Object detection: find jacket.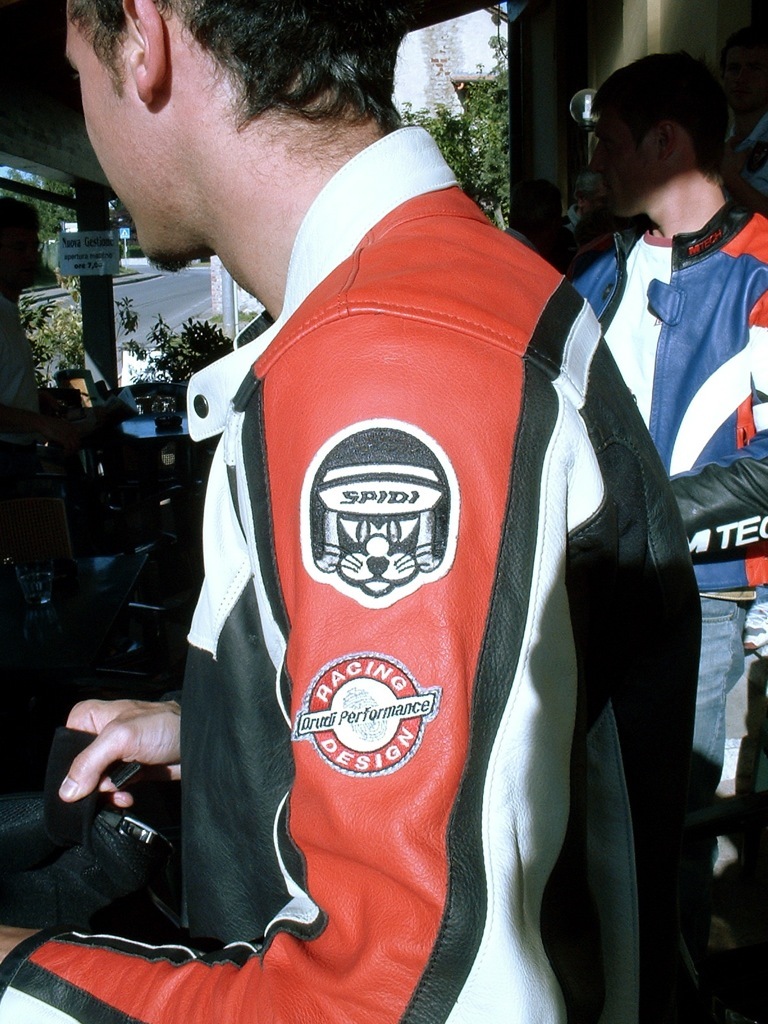
pyautogui.locateOnScreen(567, 219, 767, 589).
